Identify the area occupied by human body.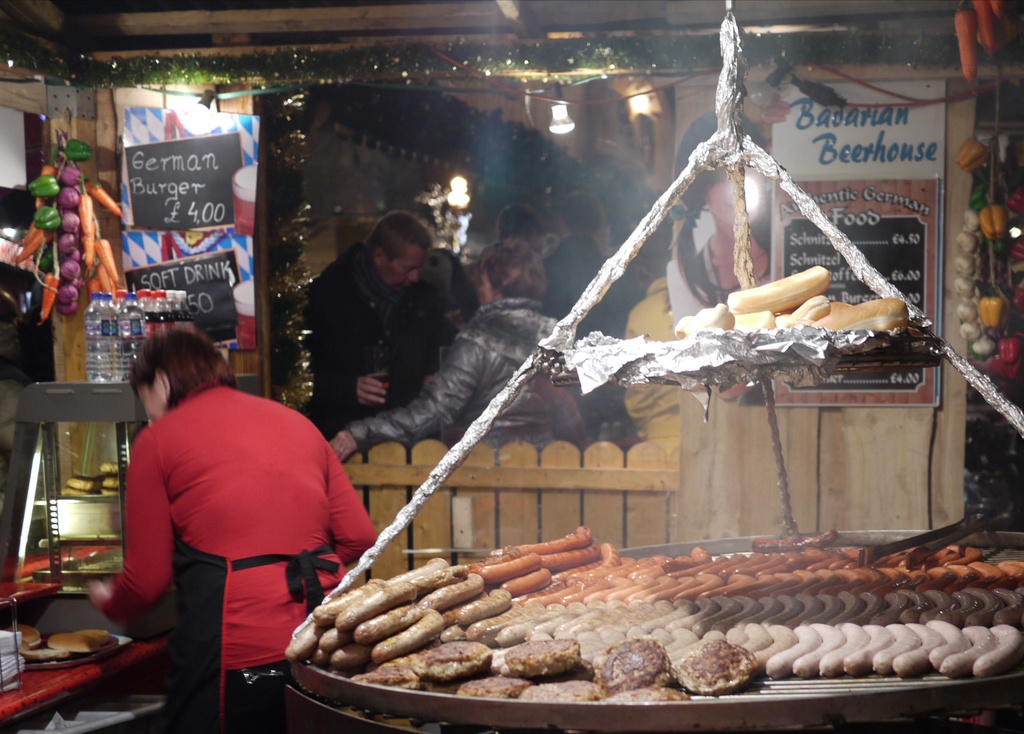
Area: <region>620, 228, 677, 444</region>.
